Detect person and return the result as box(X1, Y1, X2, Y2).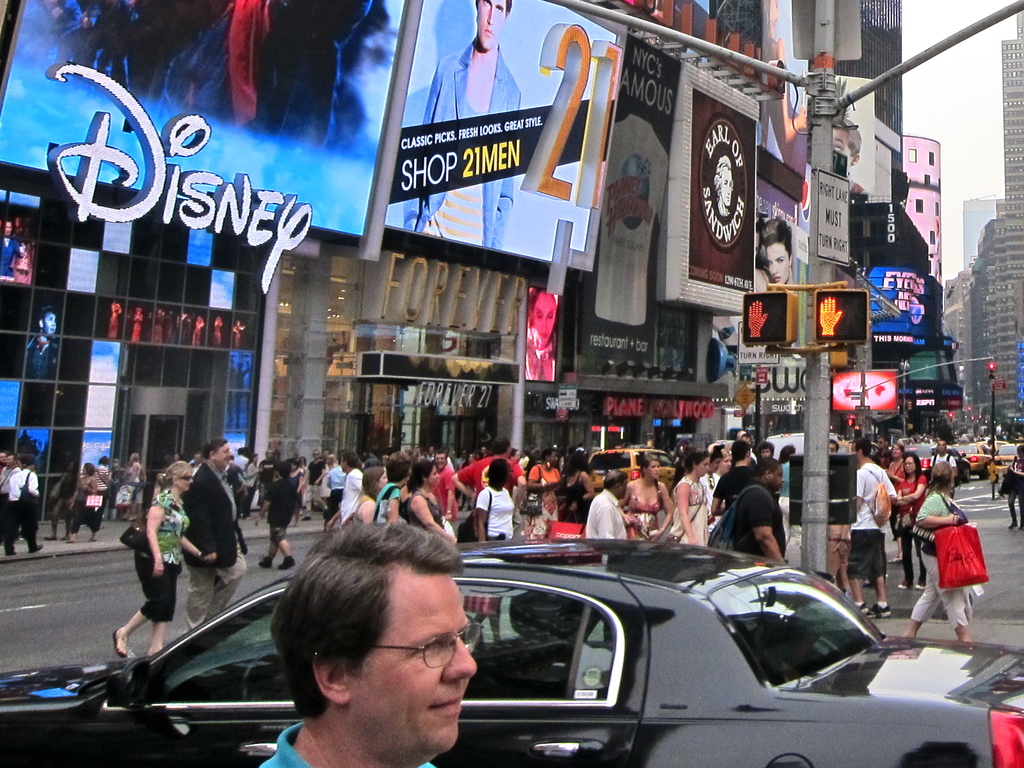
box(0, 452, 47, 560).
